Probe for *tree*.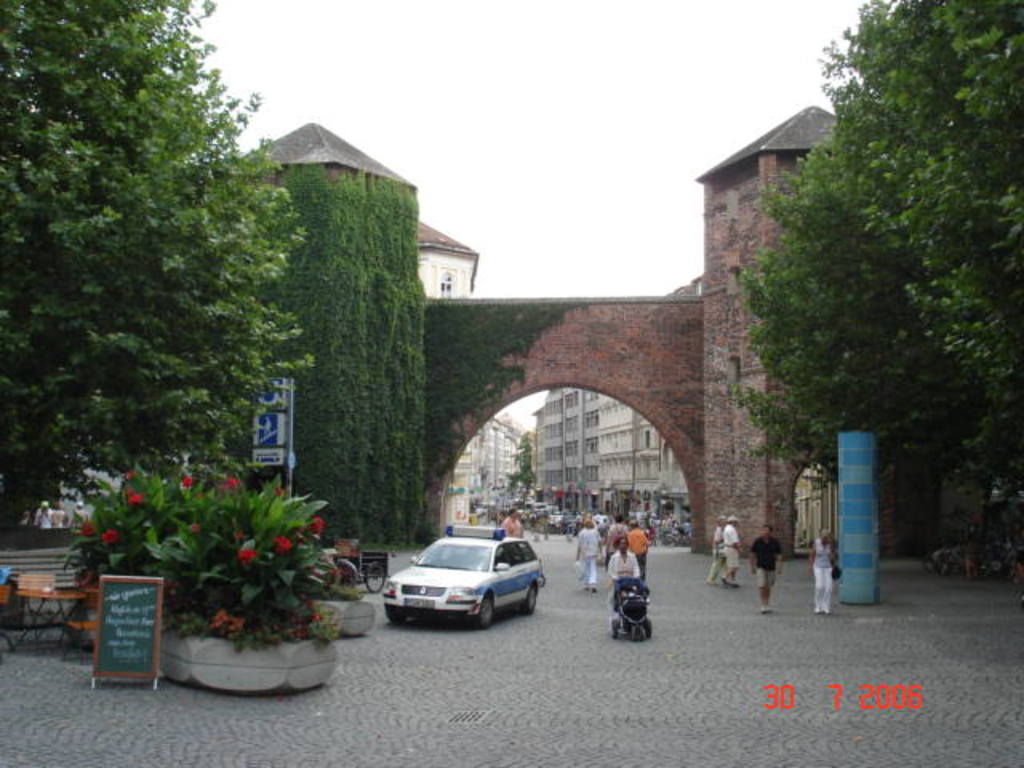
Probe result: x1=731, y1=26, x2=1011, y2=570.
